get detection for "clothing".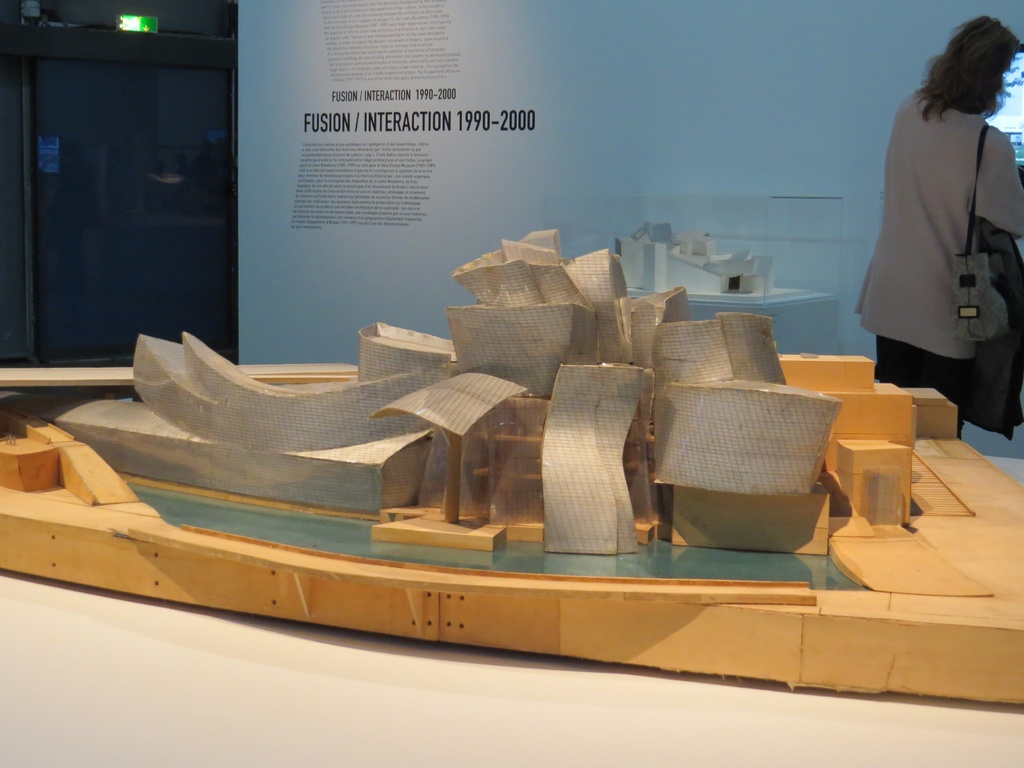
Detection: Rect(856, 88, 1023, 438).
